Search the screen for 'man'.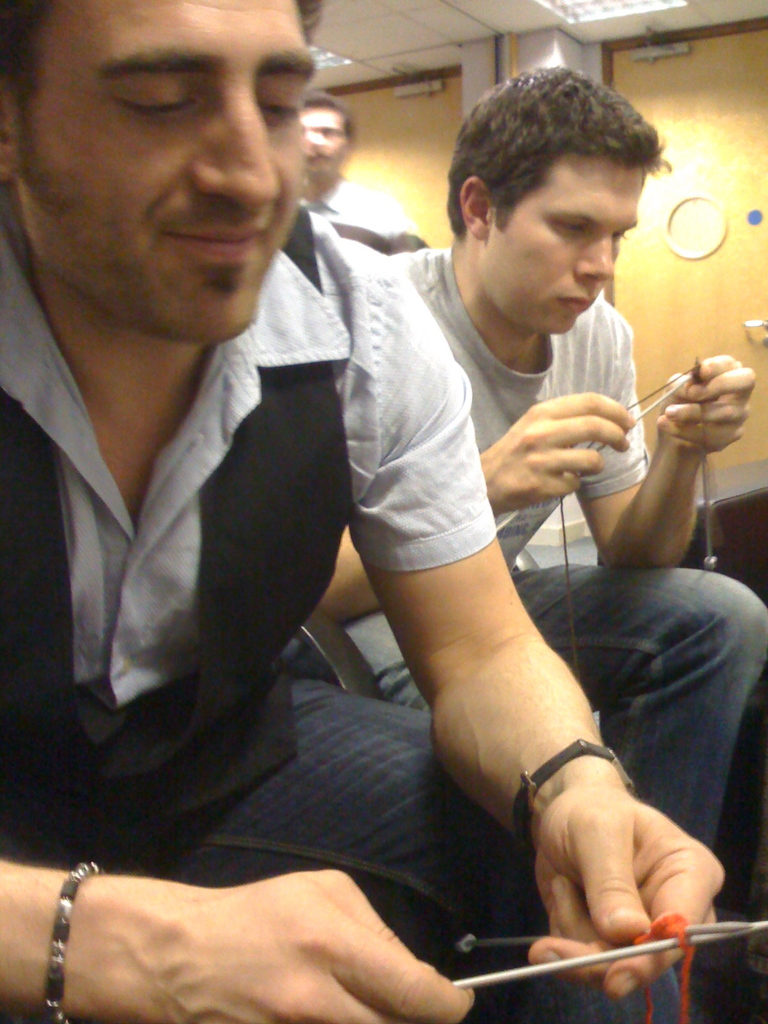
Found at <region>320, 49, 767, 1023</region>.
